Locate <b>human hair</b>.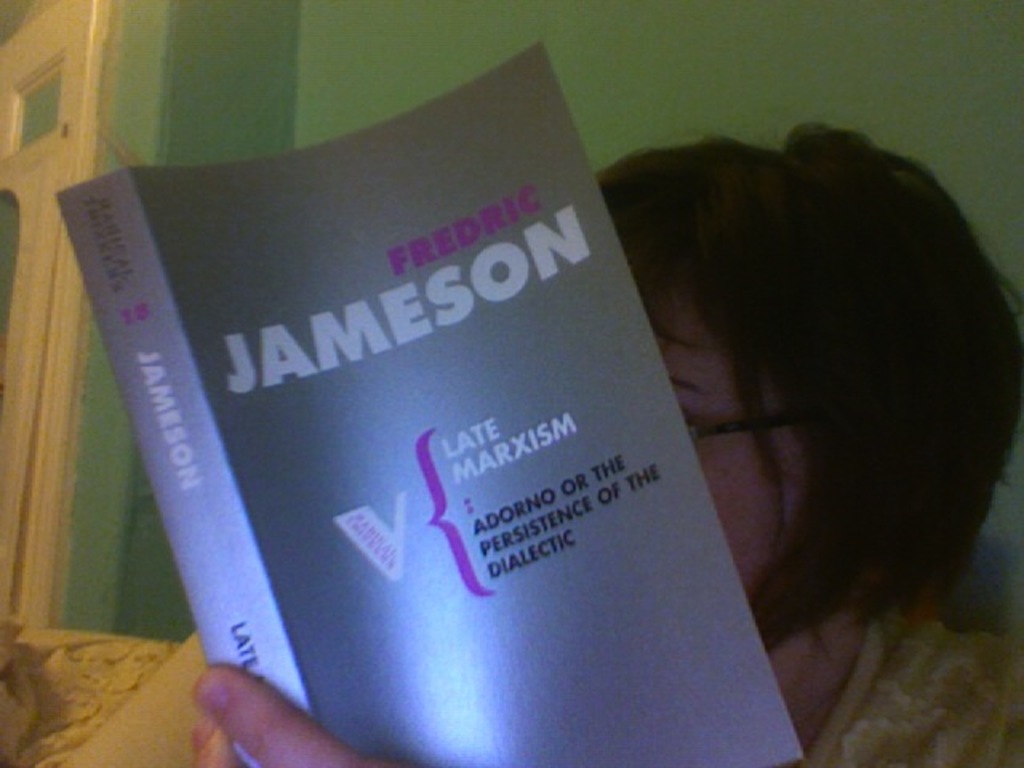
Bounding box: [left=645, top=120, right=1014, bottom=637].
